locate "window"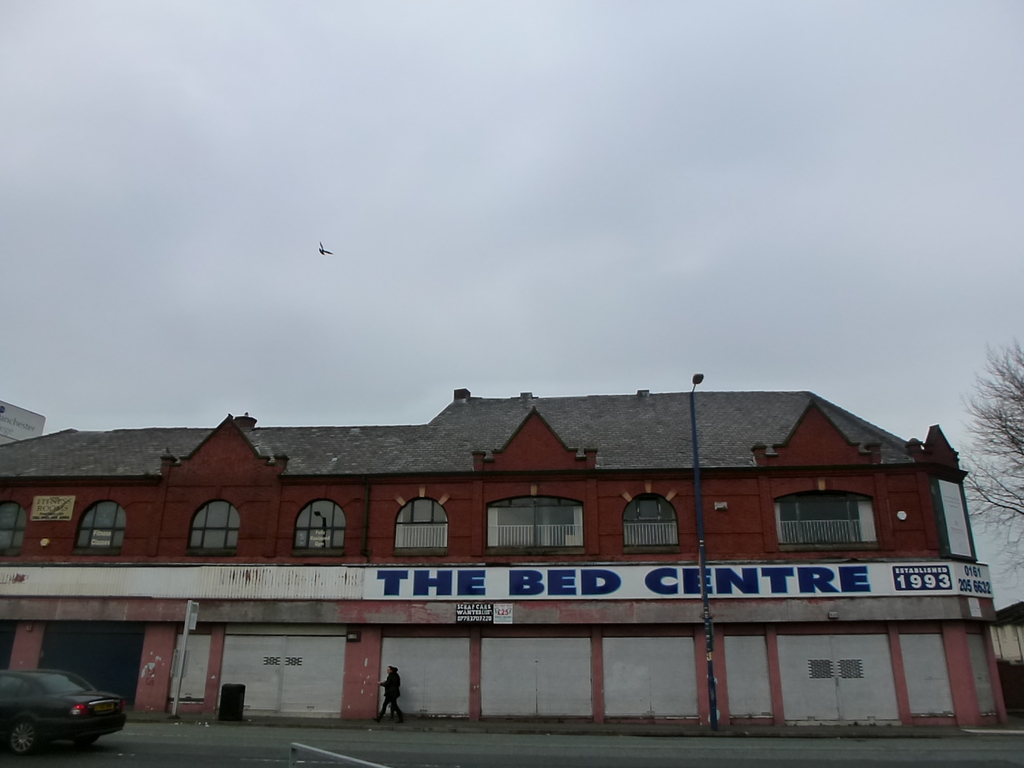
(484,484,588,557)
